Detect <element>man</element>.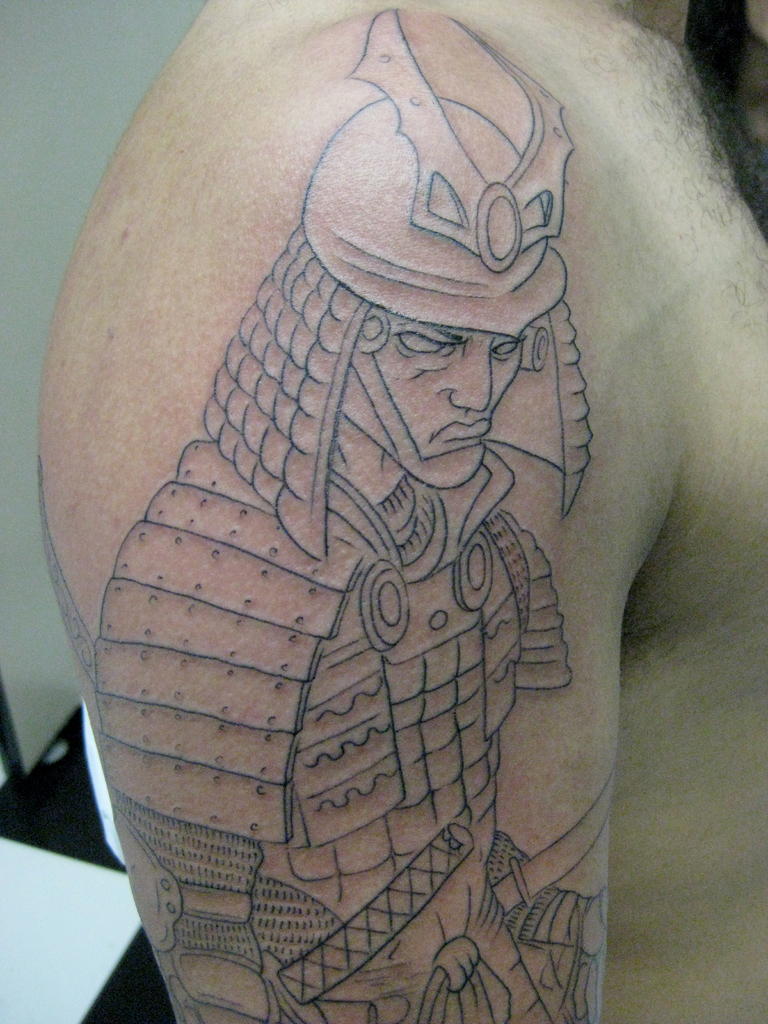
Detected at 95:3:589:1023.
